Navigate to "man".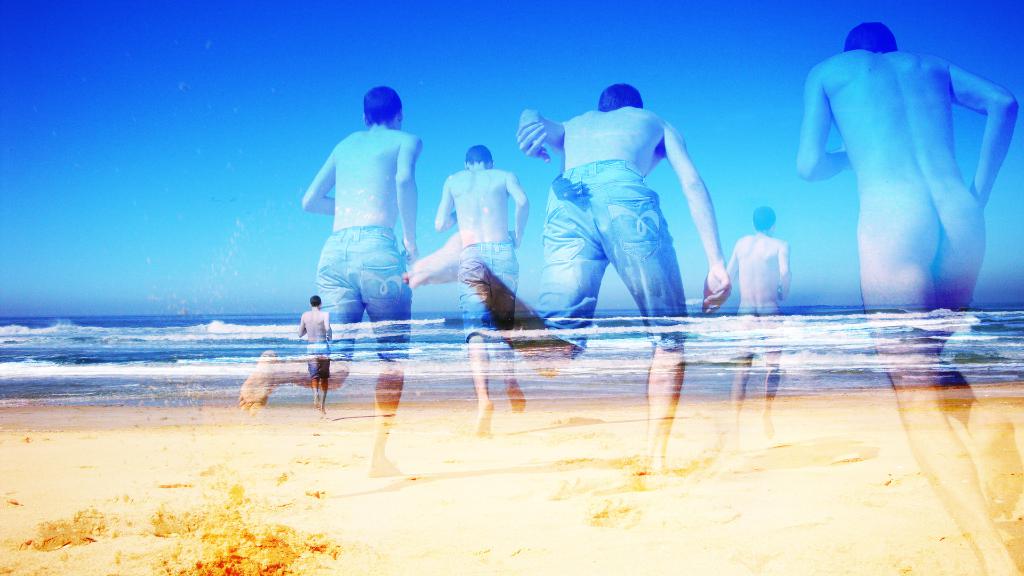
Navigation target: region(294, 81, 430, 364).
